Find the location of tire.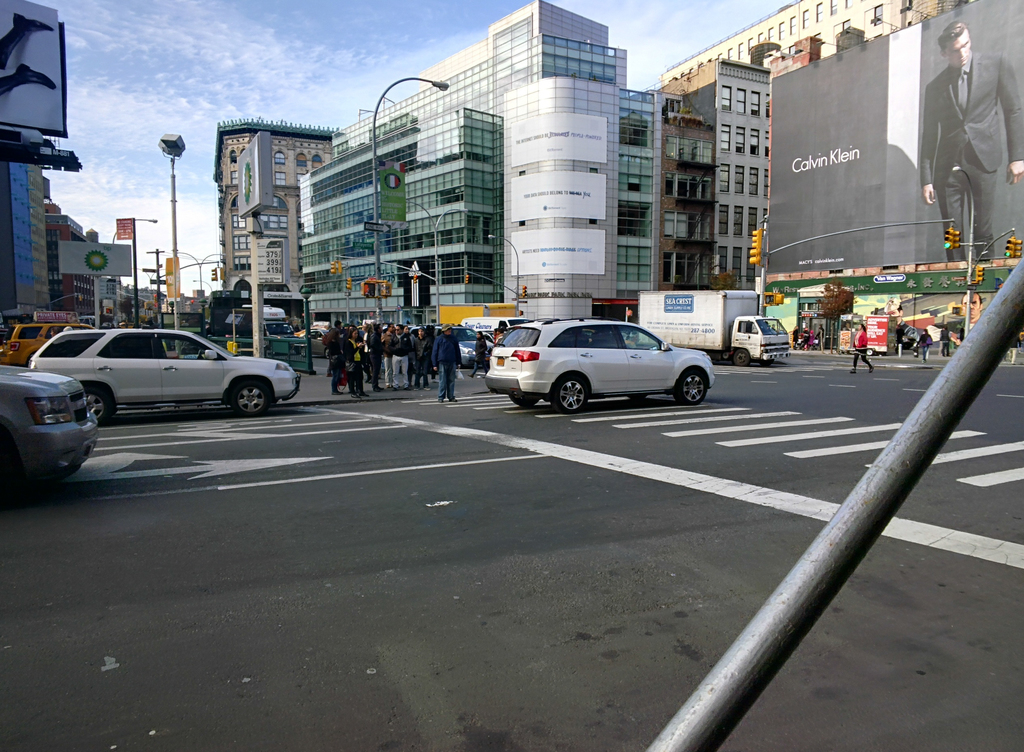
Location: bbox(324, 348, 331, 358).
